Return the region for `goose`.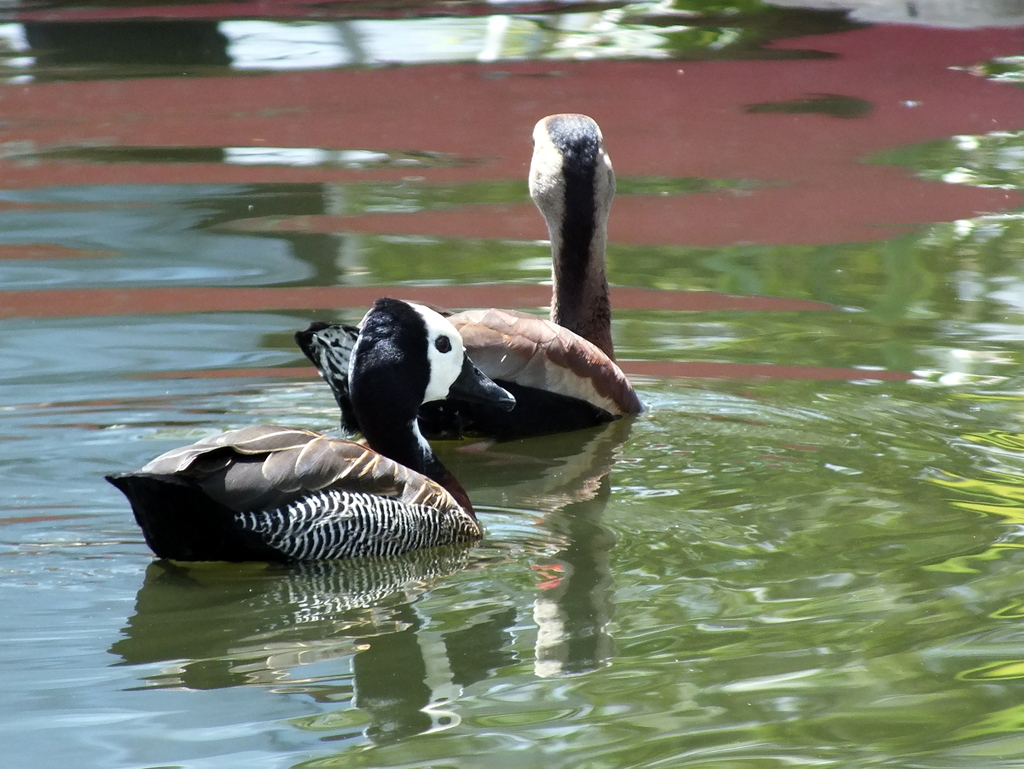
detection(102, 295, 516, 566).
